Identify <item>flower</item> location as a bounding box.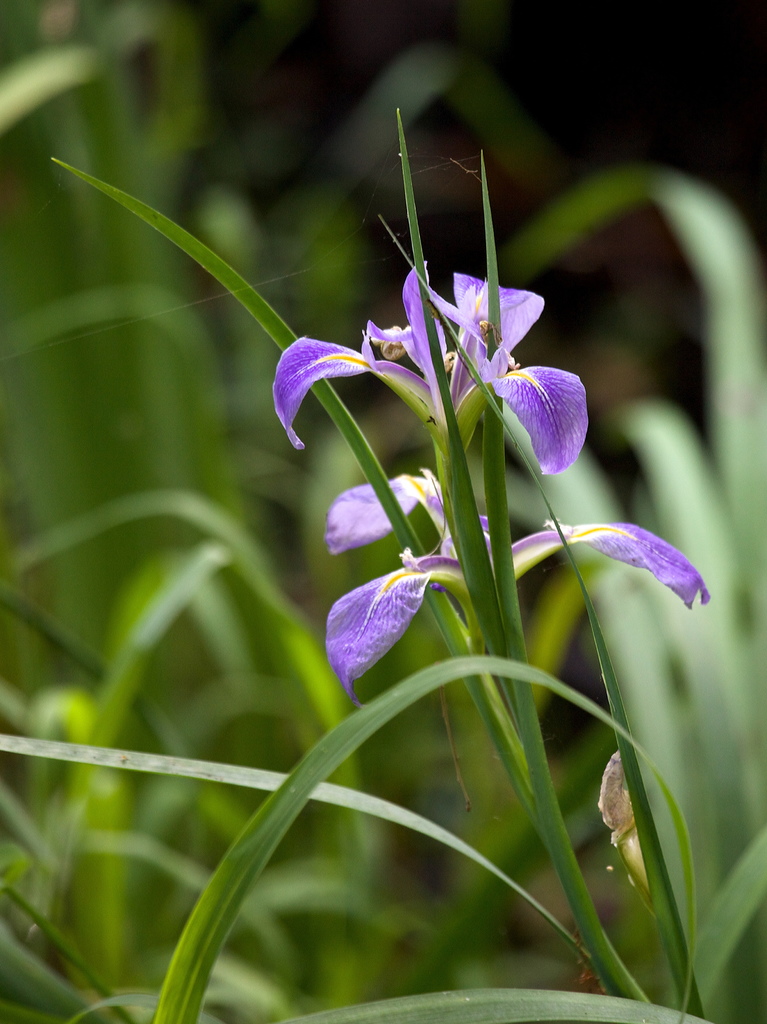
[331,262,695,659].
